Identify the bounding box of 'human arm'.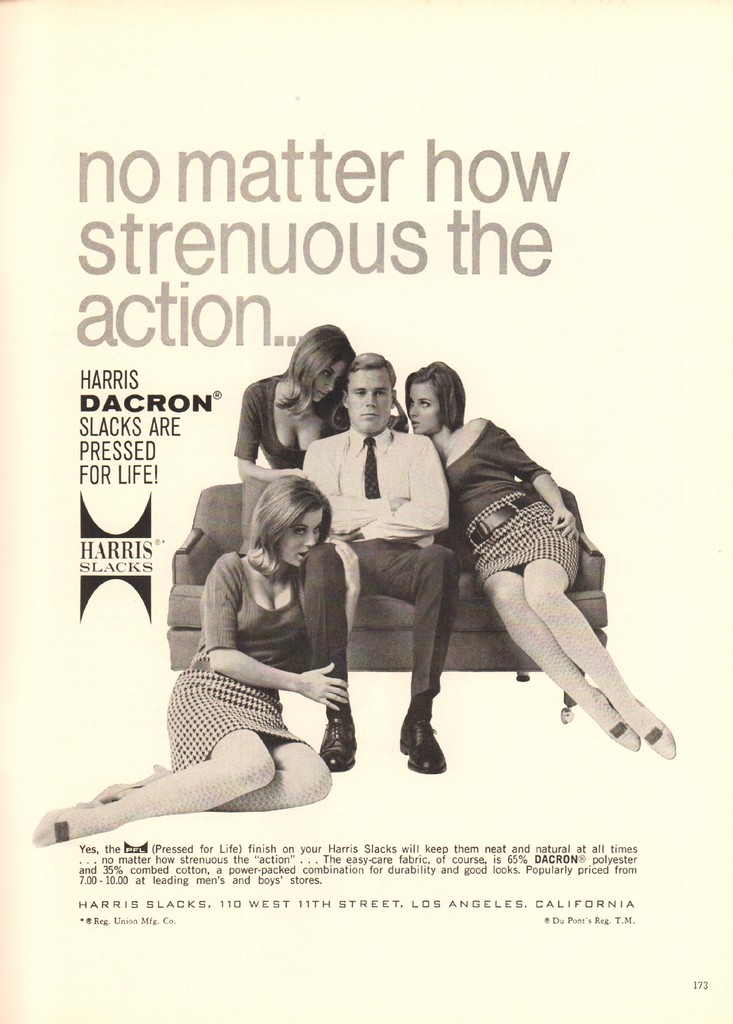
Rect(303, 447, 433, 533).
